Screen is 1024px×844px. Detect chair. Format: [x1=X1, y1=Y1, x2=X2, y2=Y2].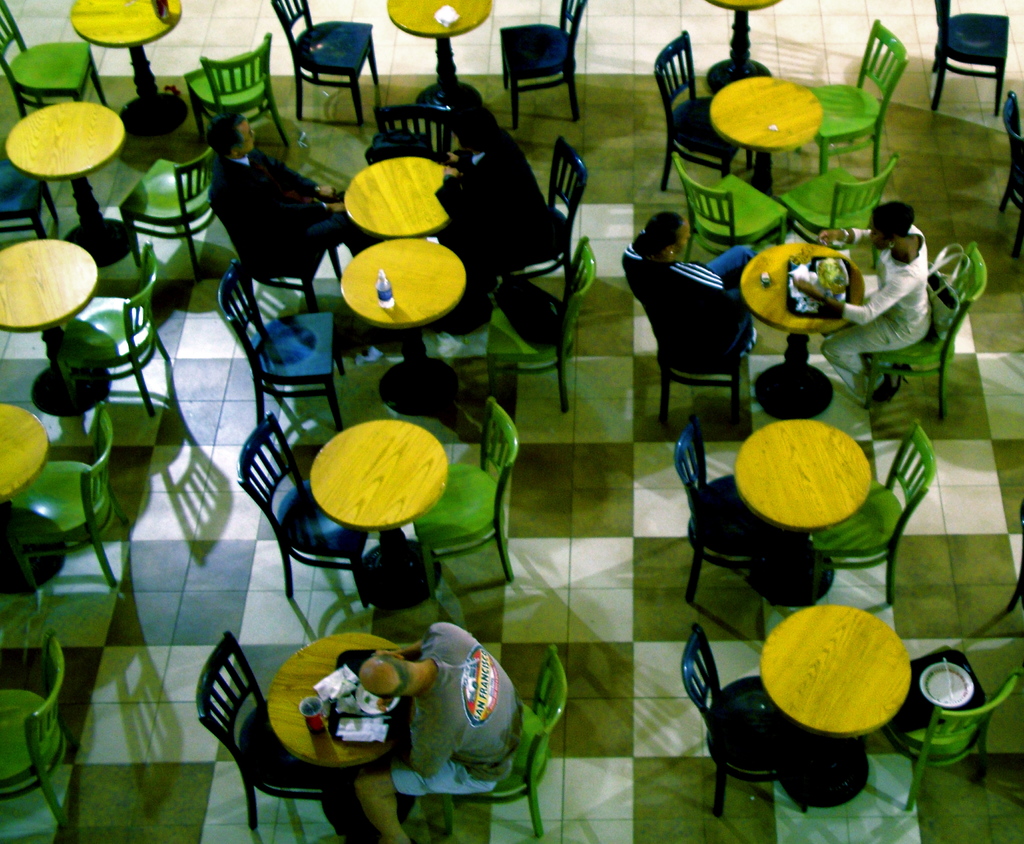
[x1=268, y1=0, x2=384, y2=129].
